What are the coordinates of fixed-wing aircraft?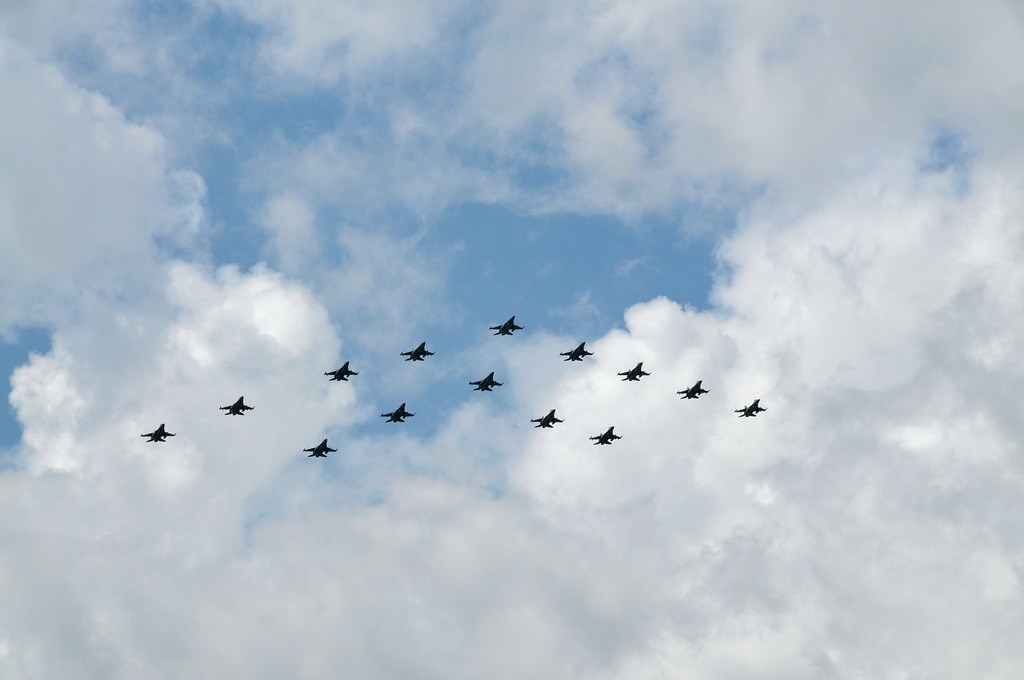
bbox=(400, 339, 434, 363).
